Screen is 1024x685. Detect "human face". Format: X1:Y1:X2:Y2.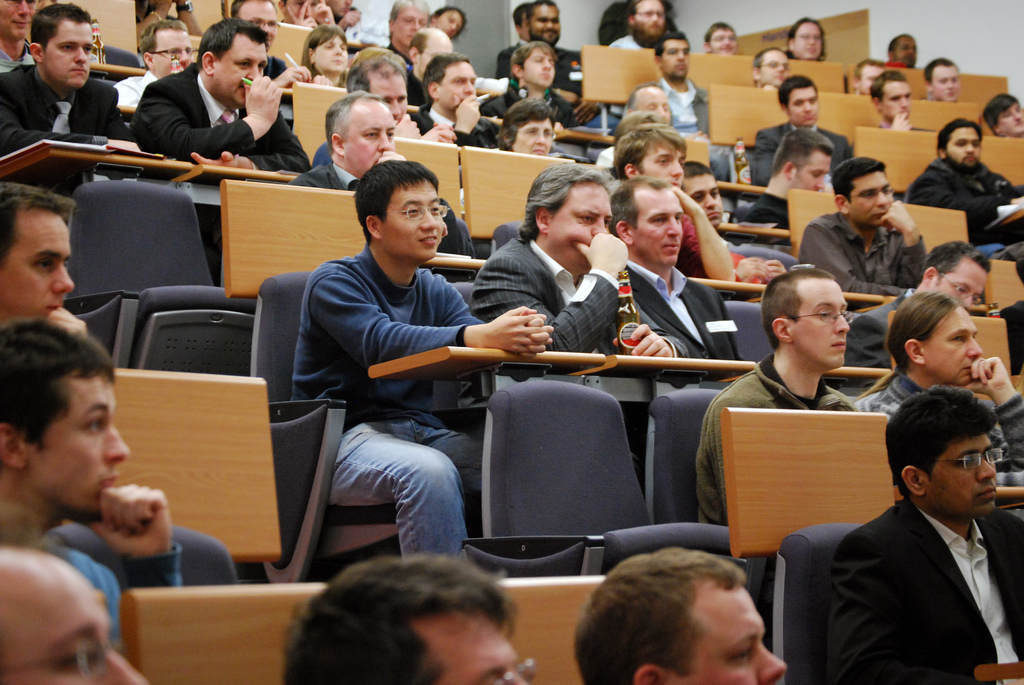
792:84:815:127.
